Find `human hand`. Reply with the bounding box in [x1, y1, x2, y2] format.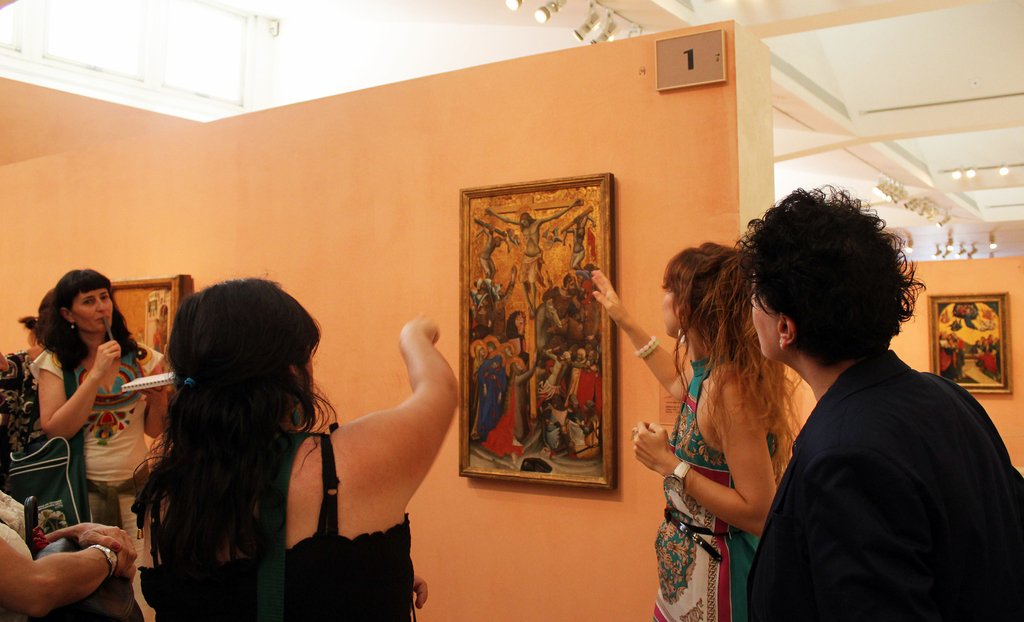
[410, 575, 428, 612].
